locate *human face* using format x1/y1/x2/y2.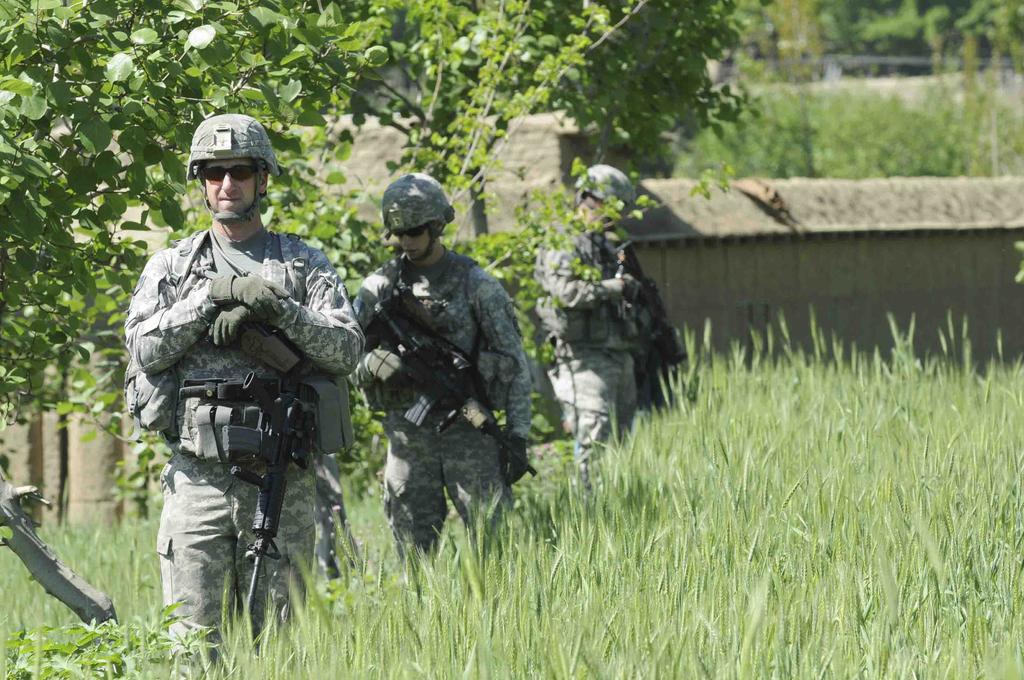
399/227/431/258.
